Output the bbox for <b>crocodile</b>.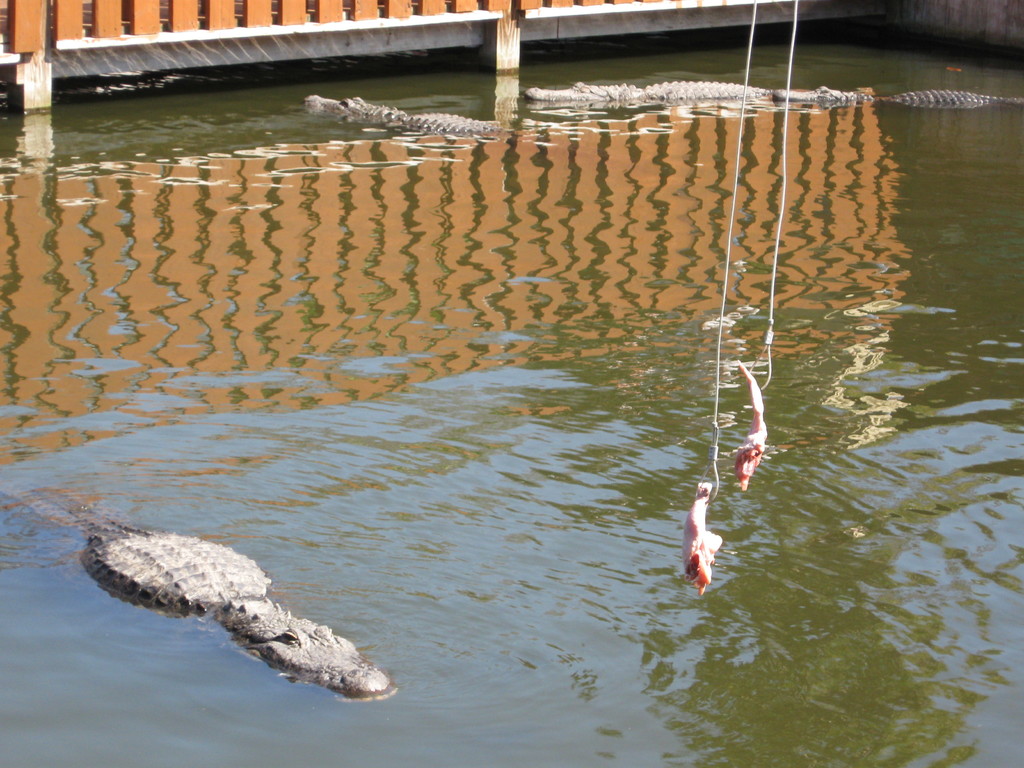
locate(305, 93, 499, 134).
